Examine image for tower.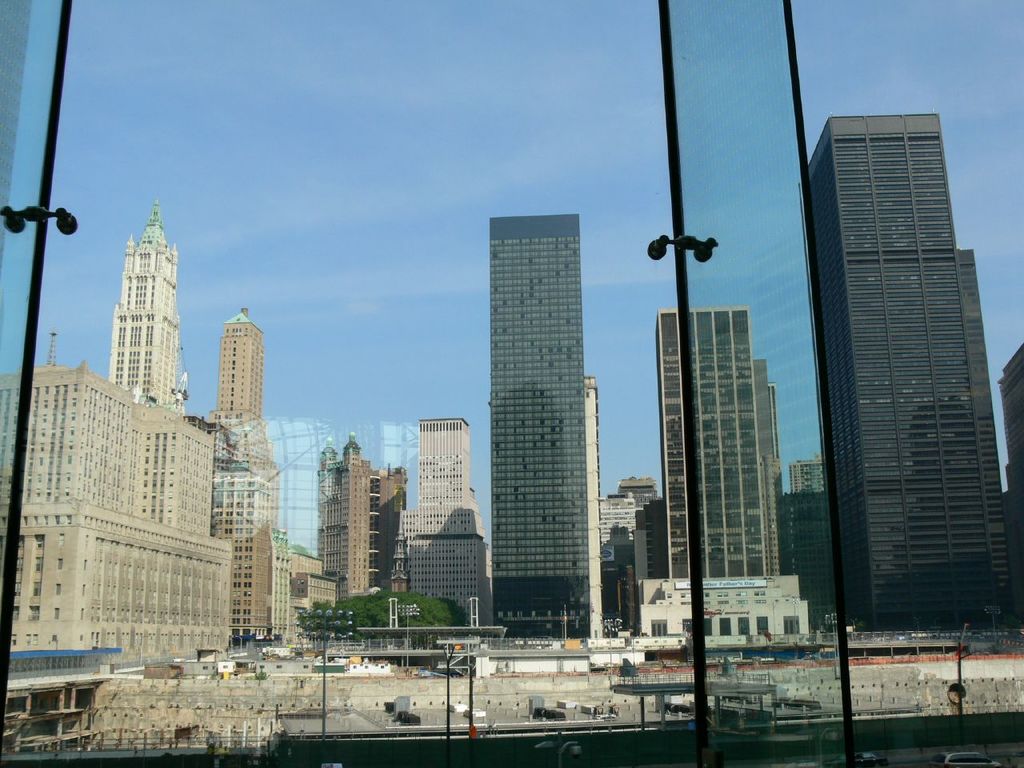
Examination result: [left=205, top=312, right=276, bottom=642].
